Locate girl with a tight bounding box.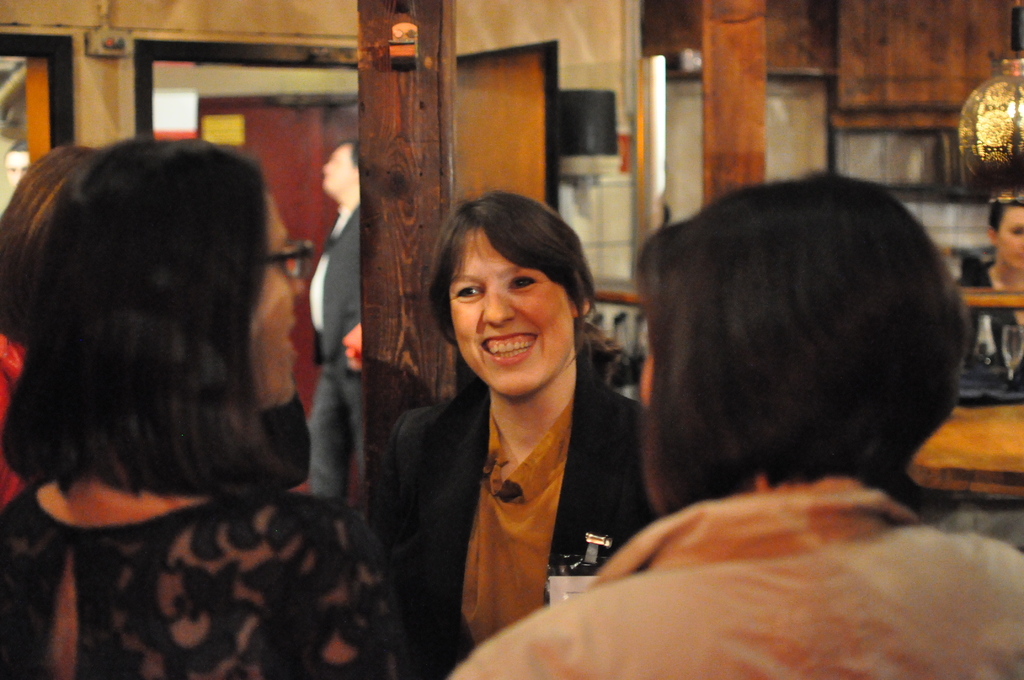
crop(444, 174, 1023, 679).
